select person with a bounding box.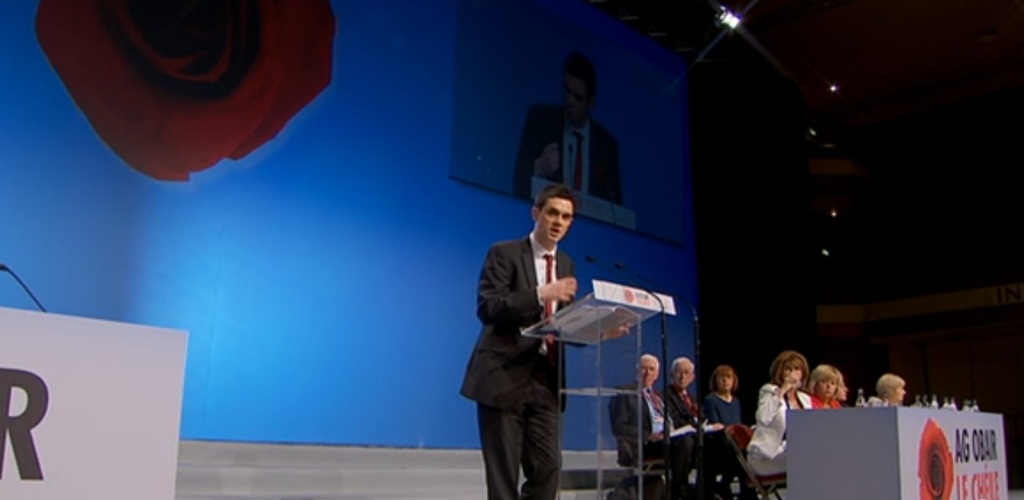
(left=658, top=361, right=767, bottom=498).
